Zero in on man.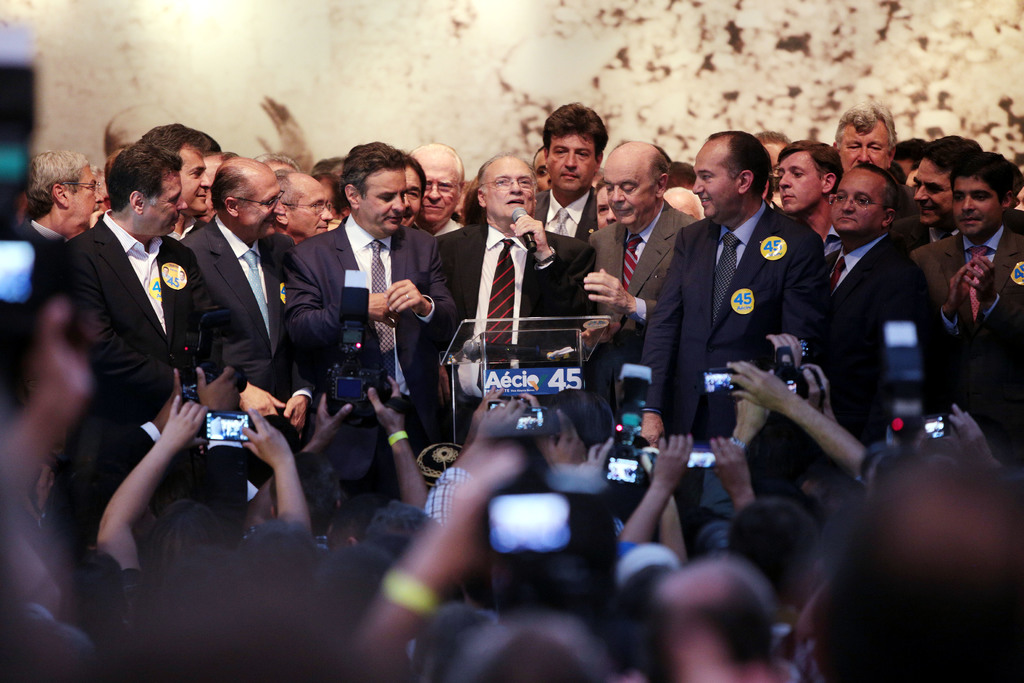
Zeroed in: bbox=(177, 151, 325, 457).
